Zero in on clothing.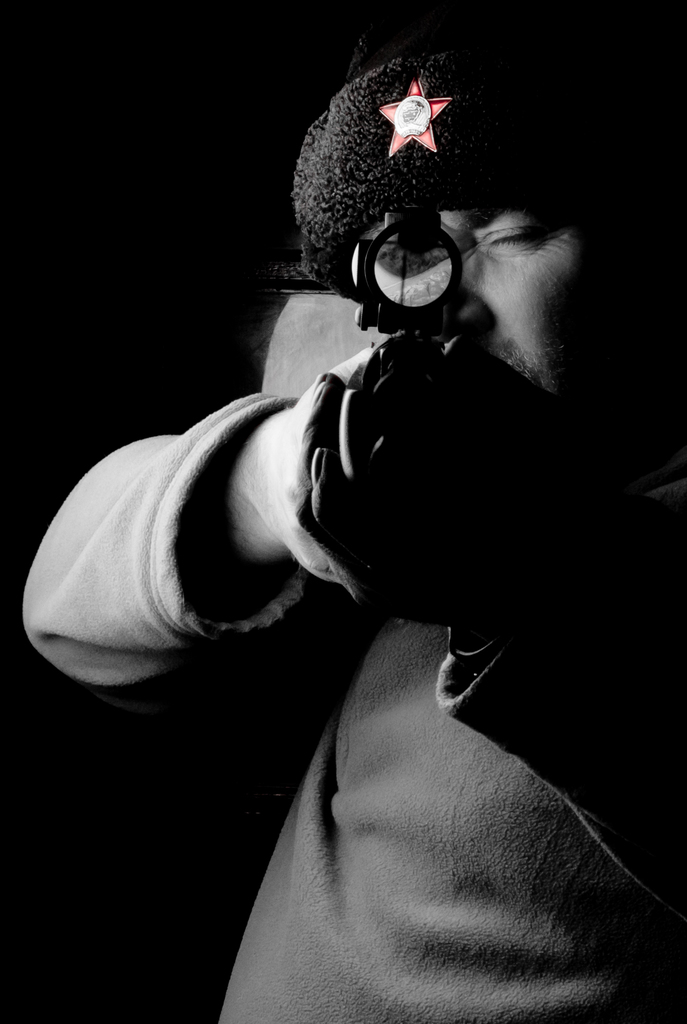
Zeroed in: detection(21, 392, 686, 1023).
